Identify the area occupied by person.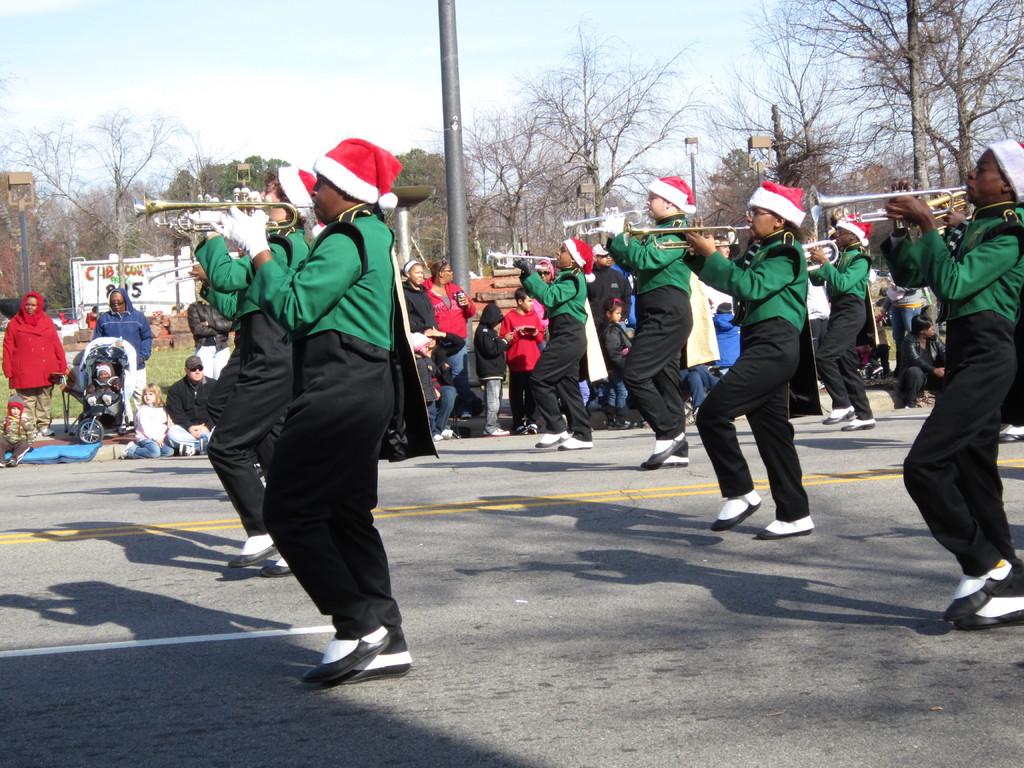
Area: [0, 292, 70, 445].
